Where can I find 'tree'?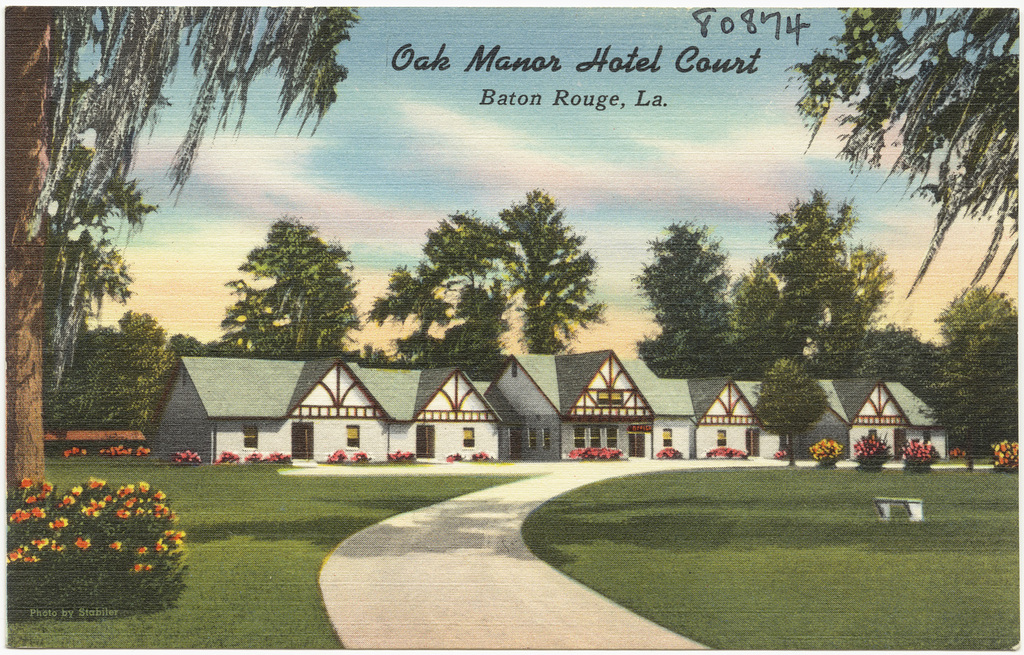
You can find it at <bbox>735, 183, 896, 364</bbox>.
